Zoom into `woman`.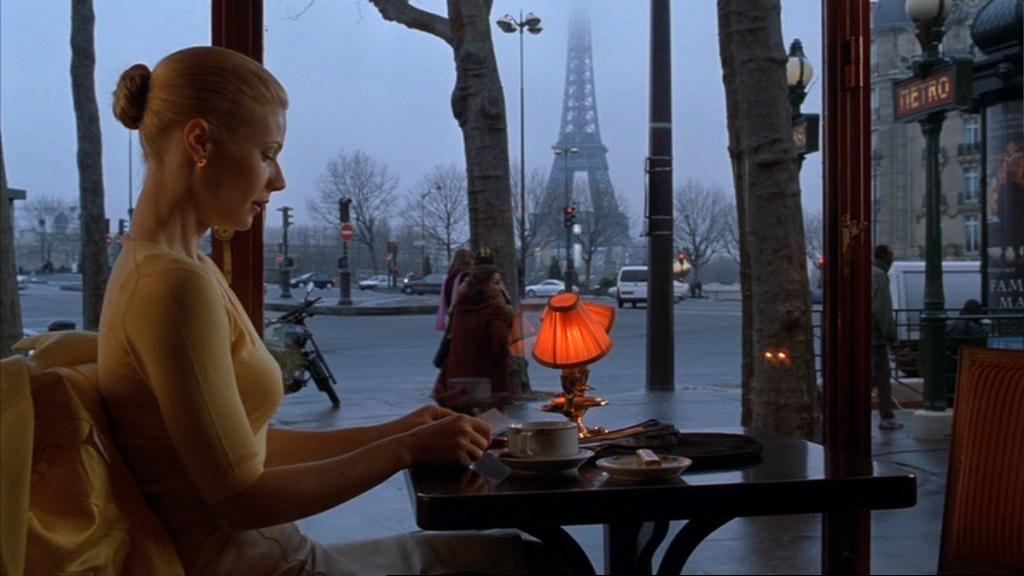
Zoom target: (435,261,518,414).
